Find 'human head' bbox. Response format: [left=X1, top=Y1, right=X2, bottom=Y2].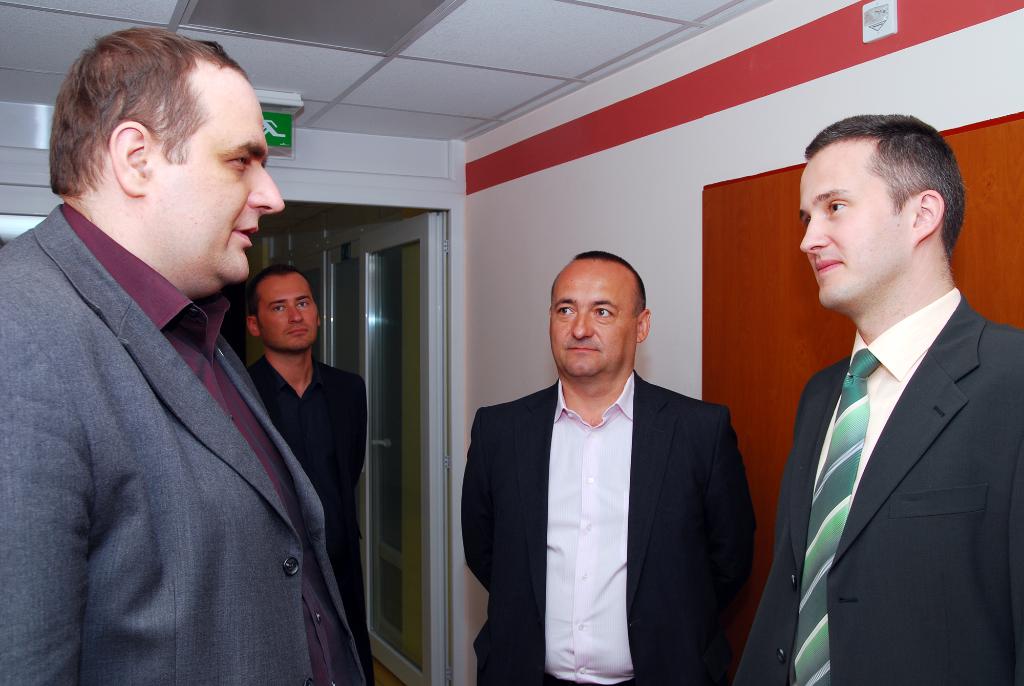
[left=48, top=20, right=276, bottom=281].
